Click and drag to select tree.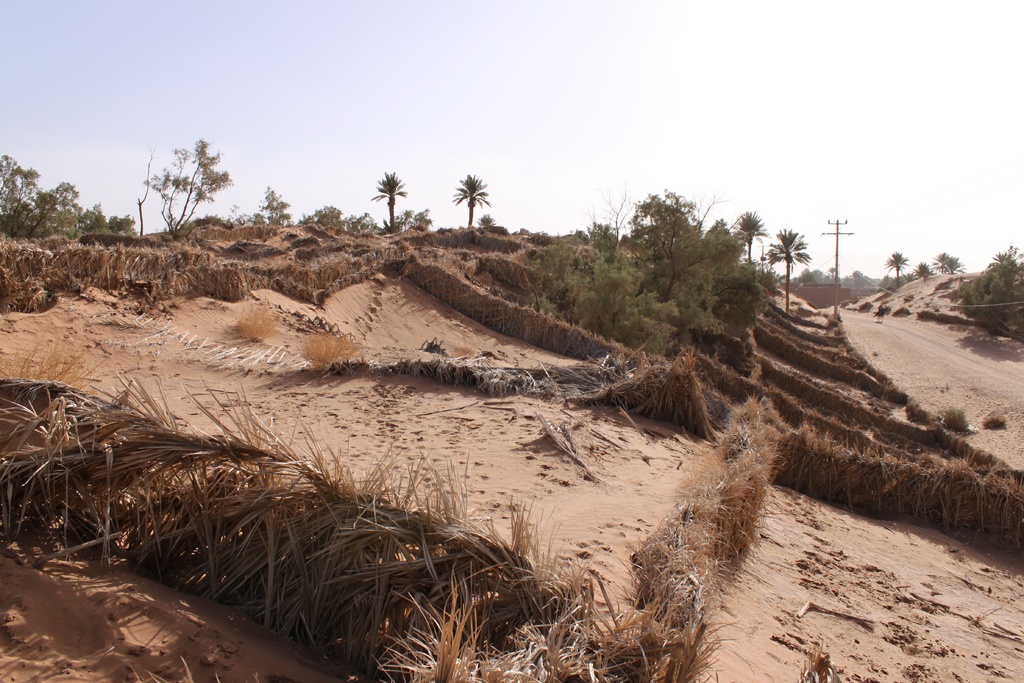
Selection: pyautogui.locateOnScreen(452, 169, 493, 226).
